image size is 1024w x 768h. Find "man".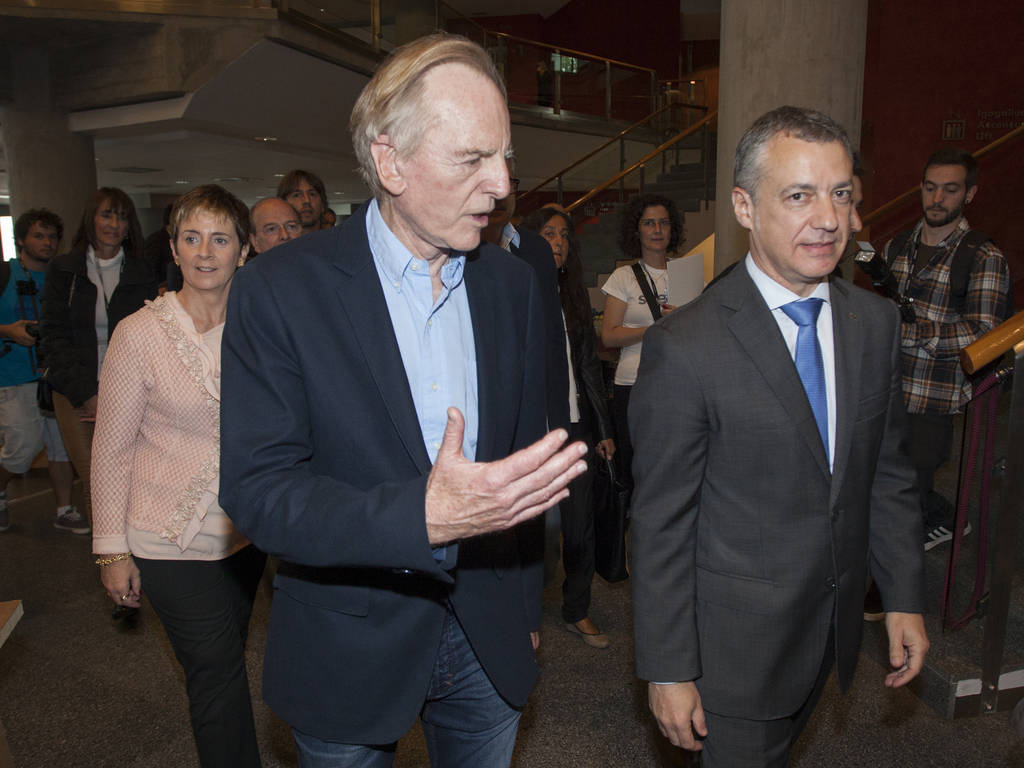
left=871, top=147, right=1009, bottom=619.
